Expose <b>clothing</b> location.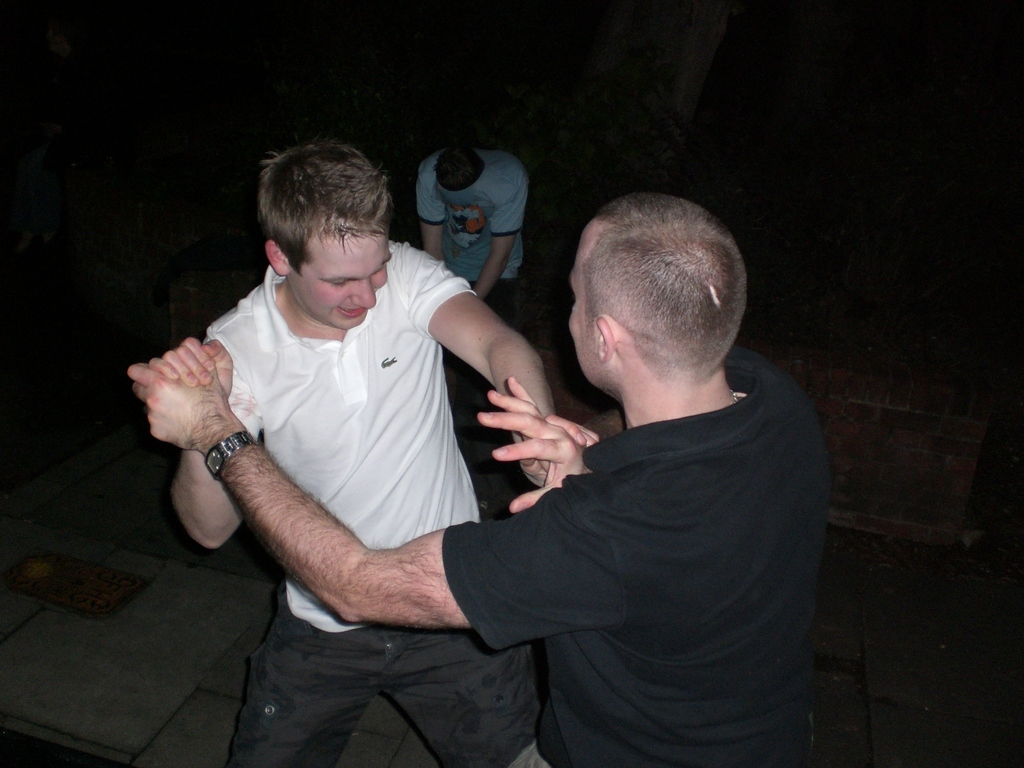
Exposed at BBox(421, 146, 529, 286).
